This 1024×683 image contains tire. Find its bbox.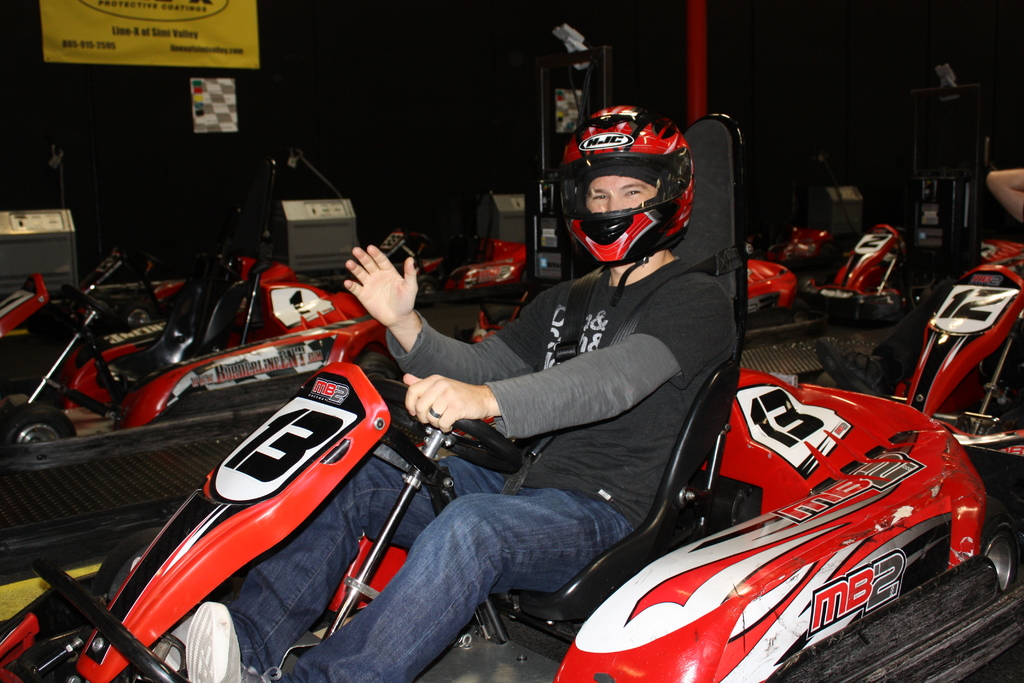
bbox=(873, 290, 899, 322).
